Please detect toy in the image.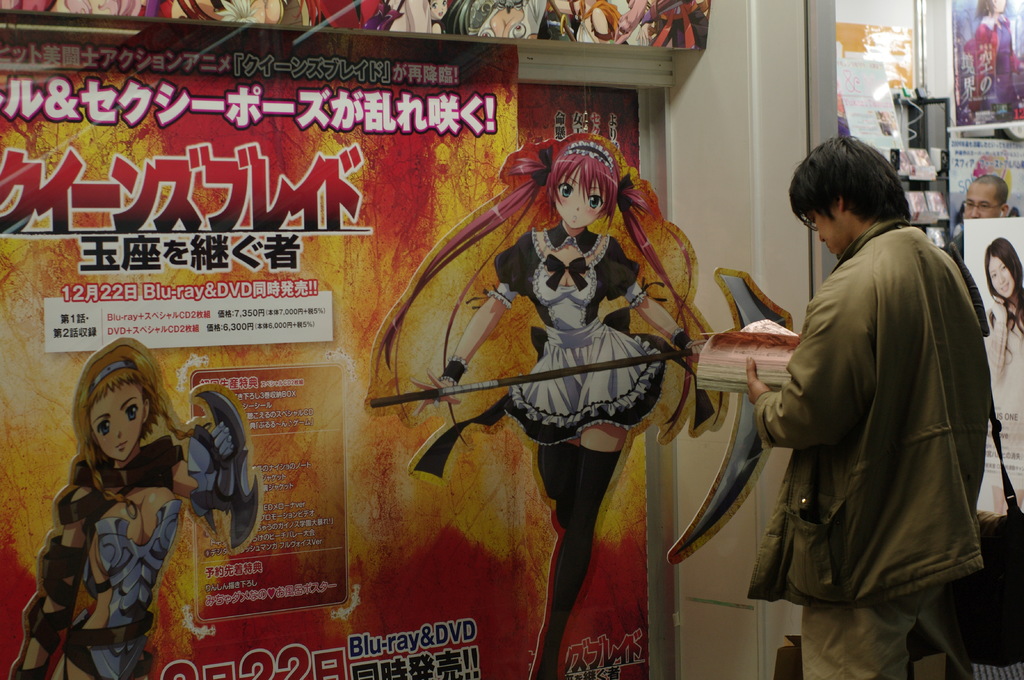
{"left": 6, "top": 336, "right": 263, "bottom": 679}.
